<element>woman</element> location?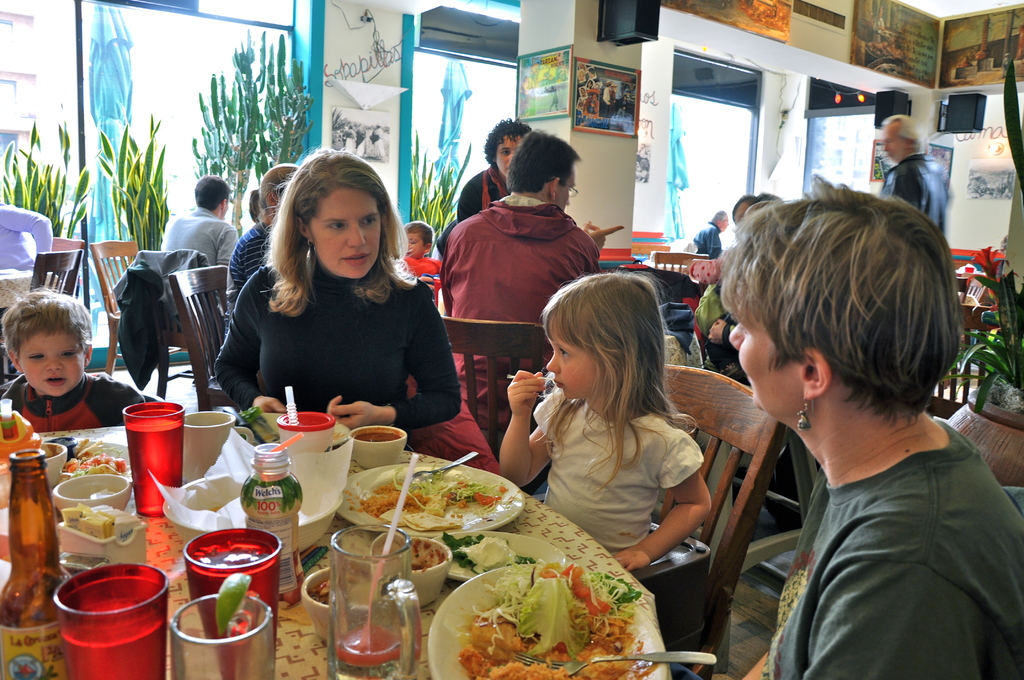
rect(729, 173, 1023, 679)
